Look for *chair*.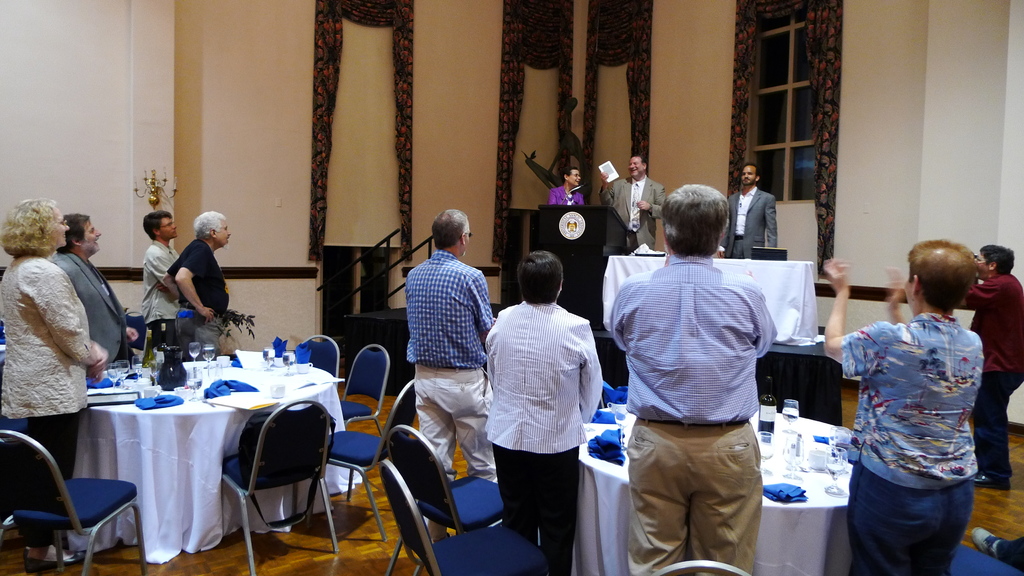
Found: (390,424,504,575).
